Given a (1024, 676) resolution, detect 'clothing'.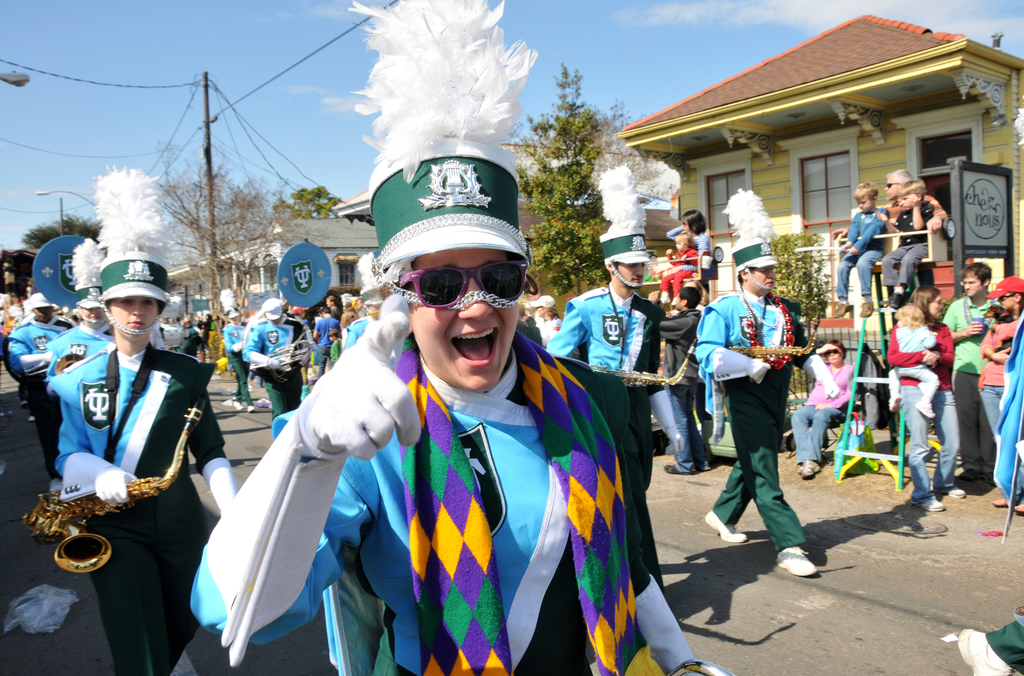
Rect(868, 314, 967, 501).
